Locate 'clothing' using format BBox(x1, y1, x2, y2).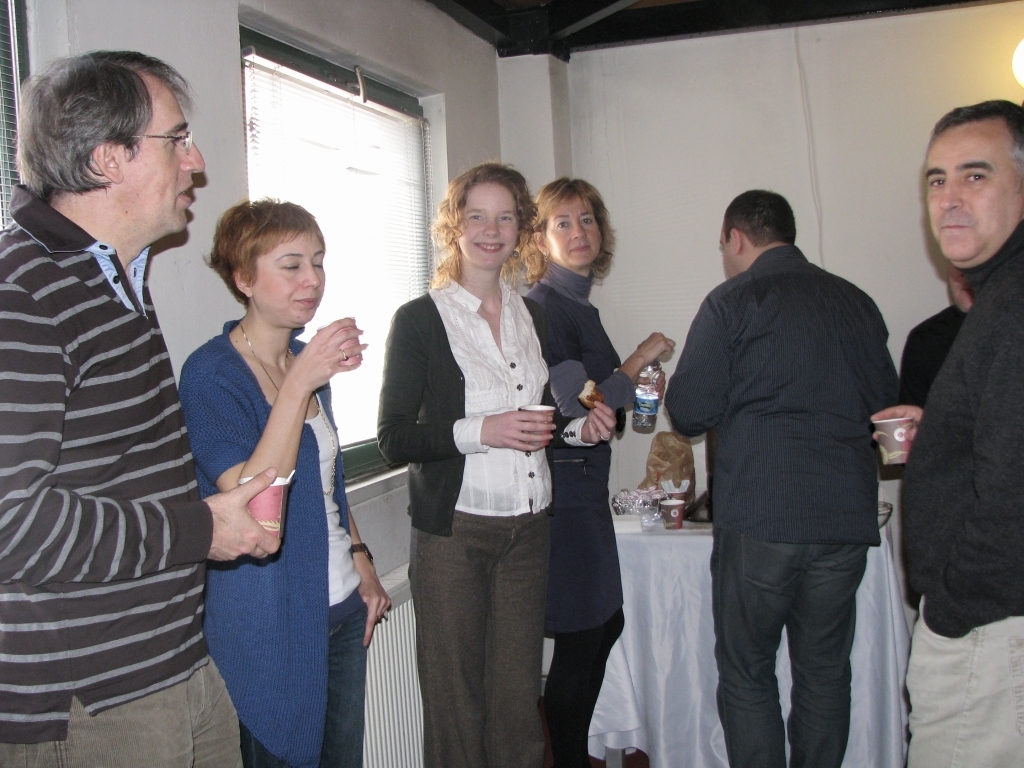
BBox(660, 251, 911, 763).
